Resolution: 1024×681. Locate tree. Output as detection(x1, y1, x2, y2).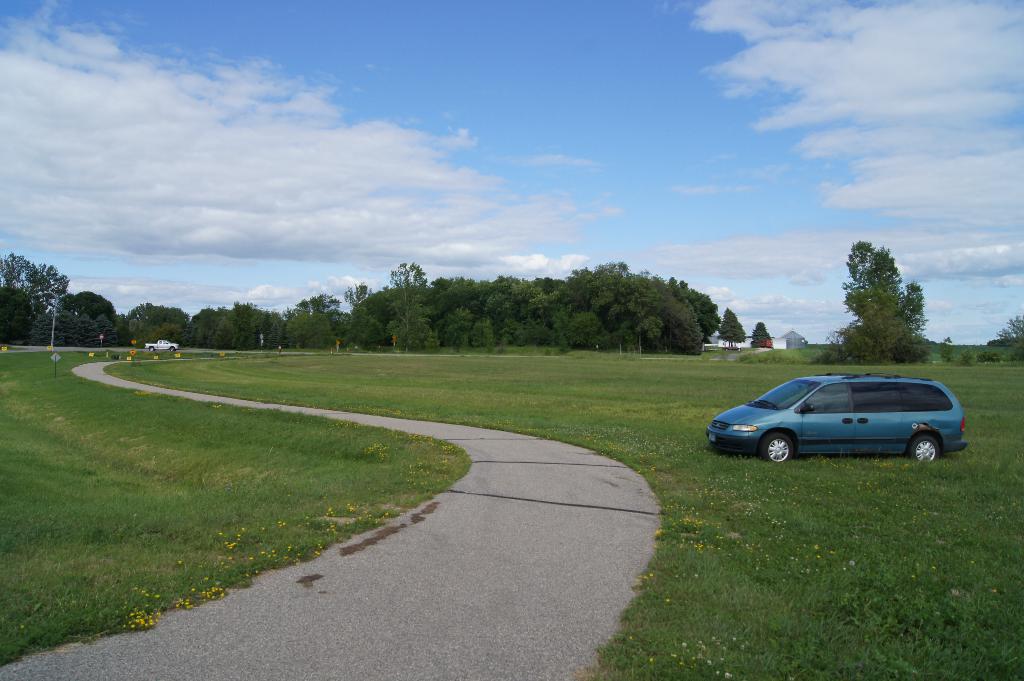
detection(750, 323, 771, 351).
